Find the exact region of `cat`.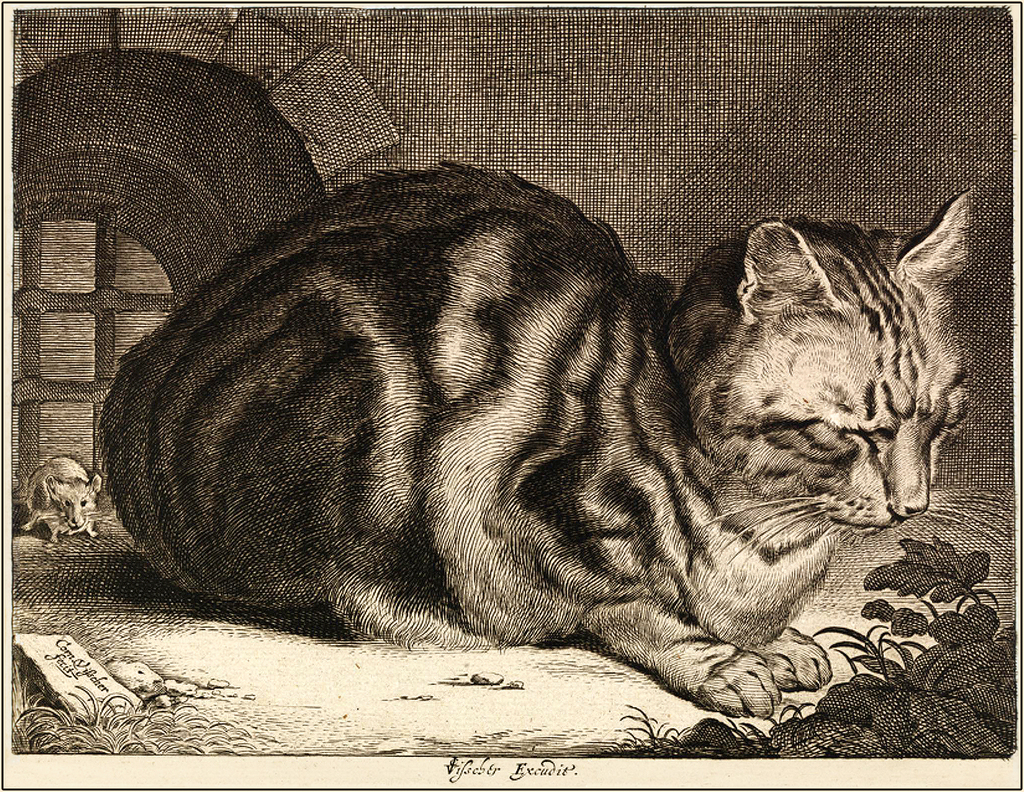
Exact region: (99, 154, 976, 720).
